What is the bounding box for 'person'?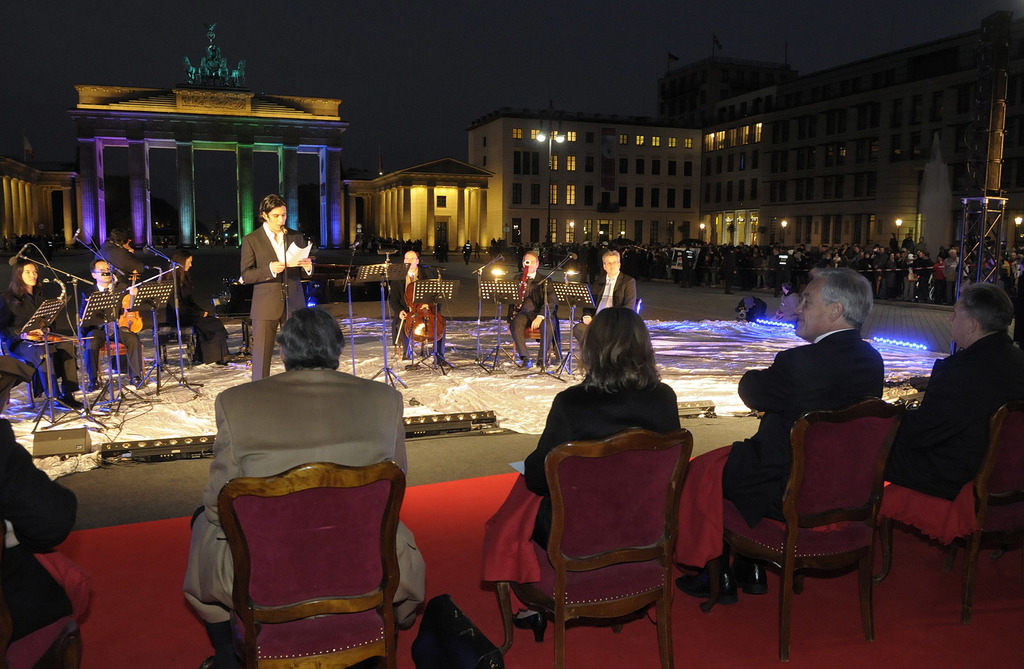
pyautogui.locateOnScreen(163, 252, 228, 370).
